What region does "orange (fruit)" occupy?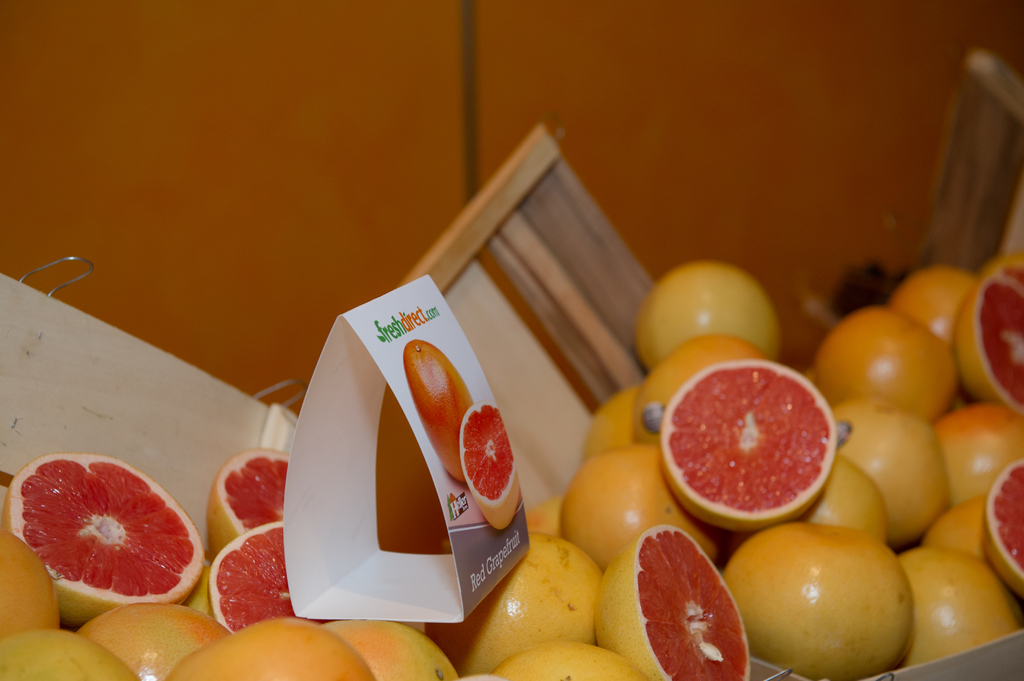
(x1=658, y1=358, x2=840, y2=527).
